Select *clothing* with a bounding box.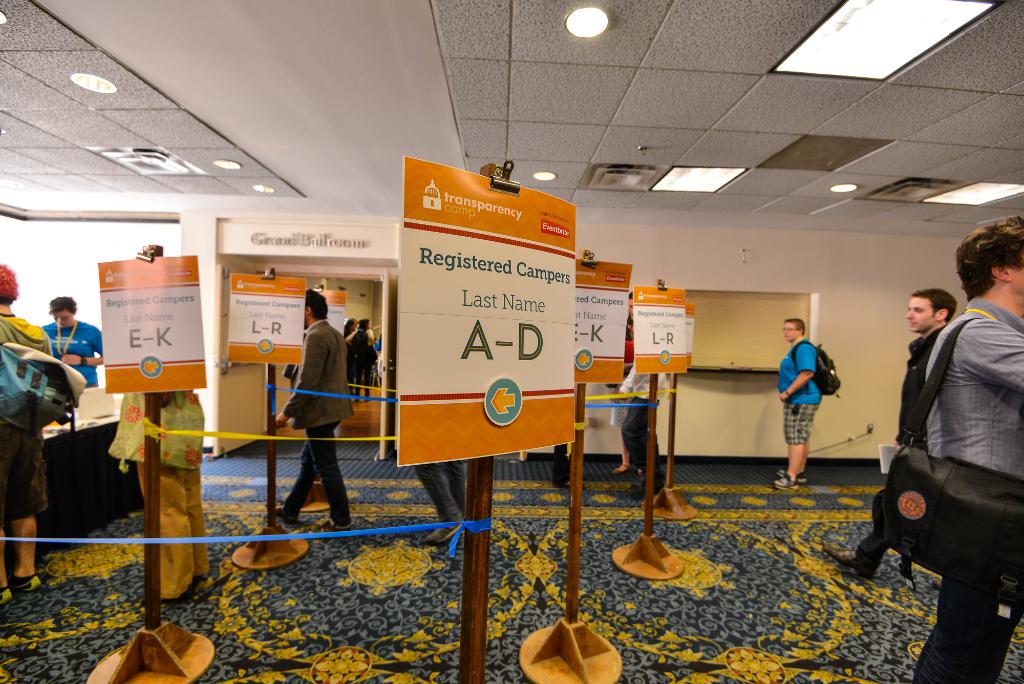
bbox(0, 426, 49, 526).
